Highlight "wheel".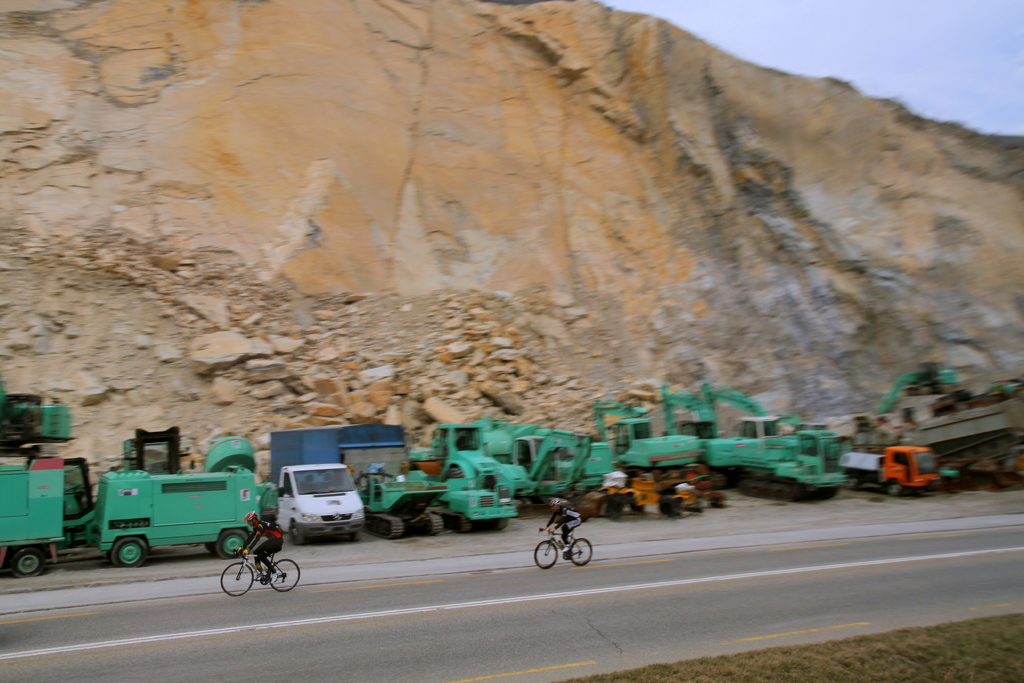
Highlighted region: 291,527,300,546.
